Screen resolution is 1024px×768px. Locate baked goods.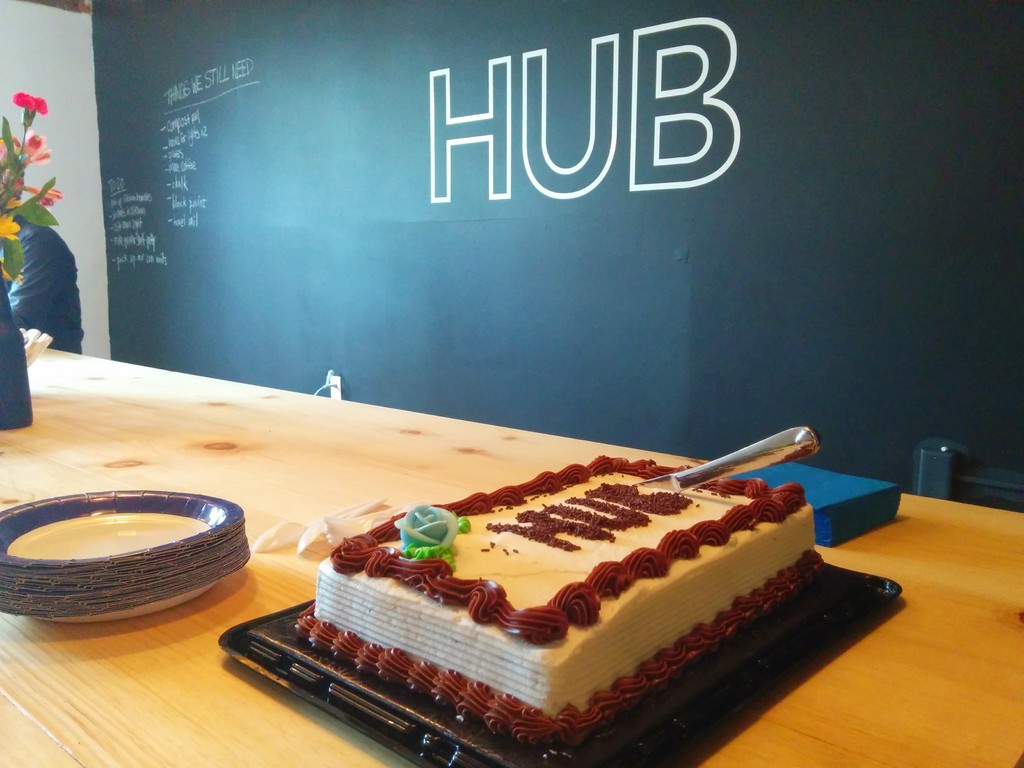
293,450,830,751.
